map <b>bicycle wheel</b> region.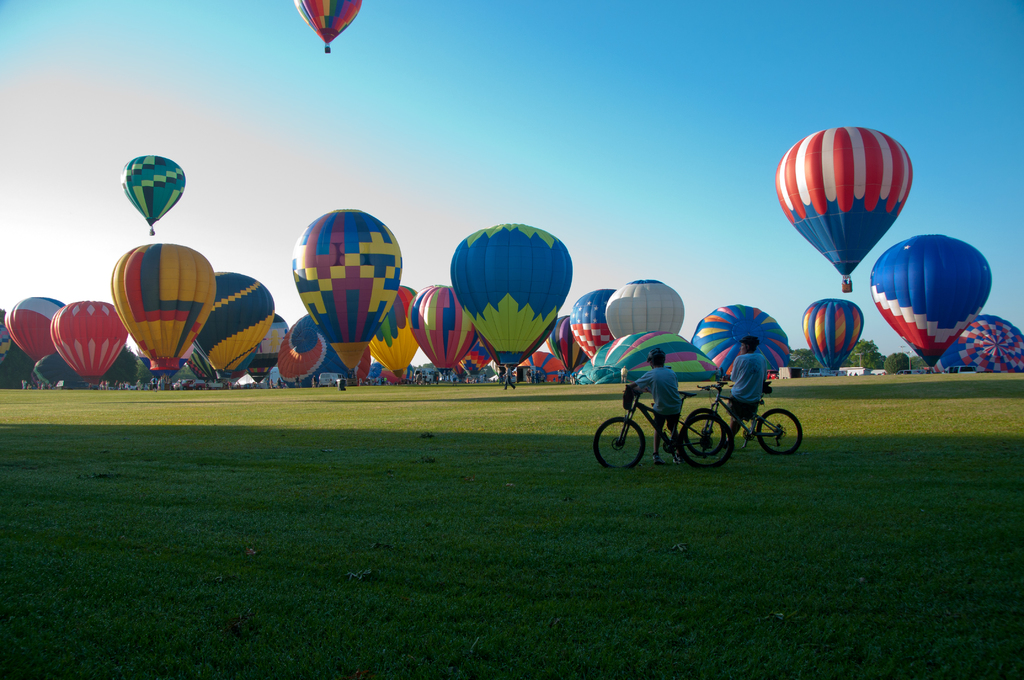
Mapped to Rect(758, 403, 808, 458).
